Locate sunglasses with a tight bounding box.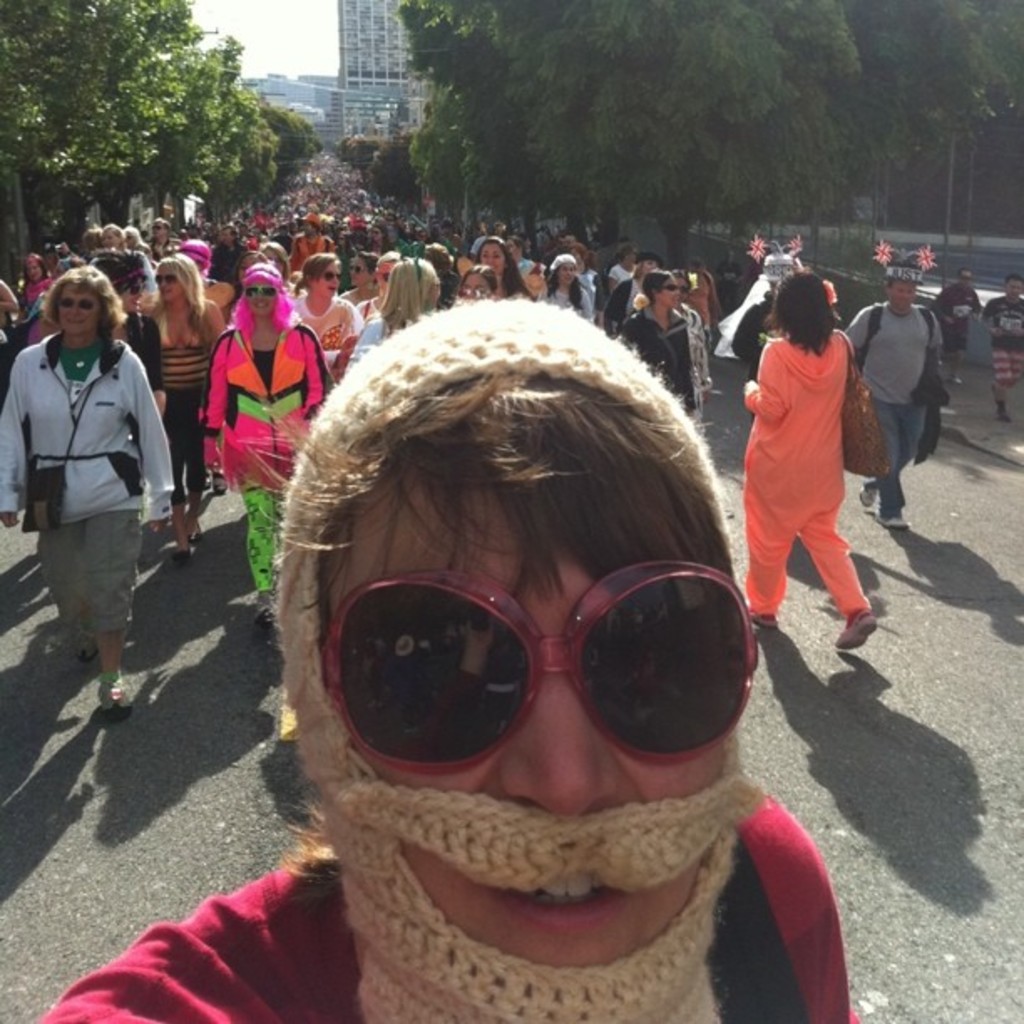
detection(243, 286, 278, 296).
